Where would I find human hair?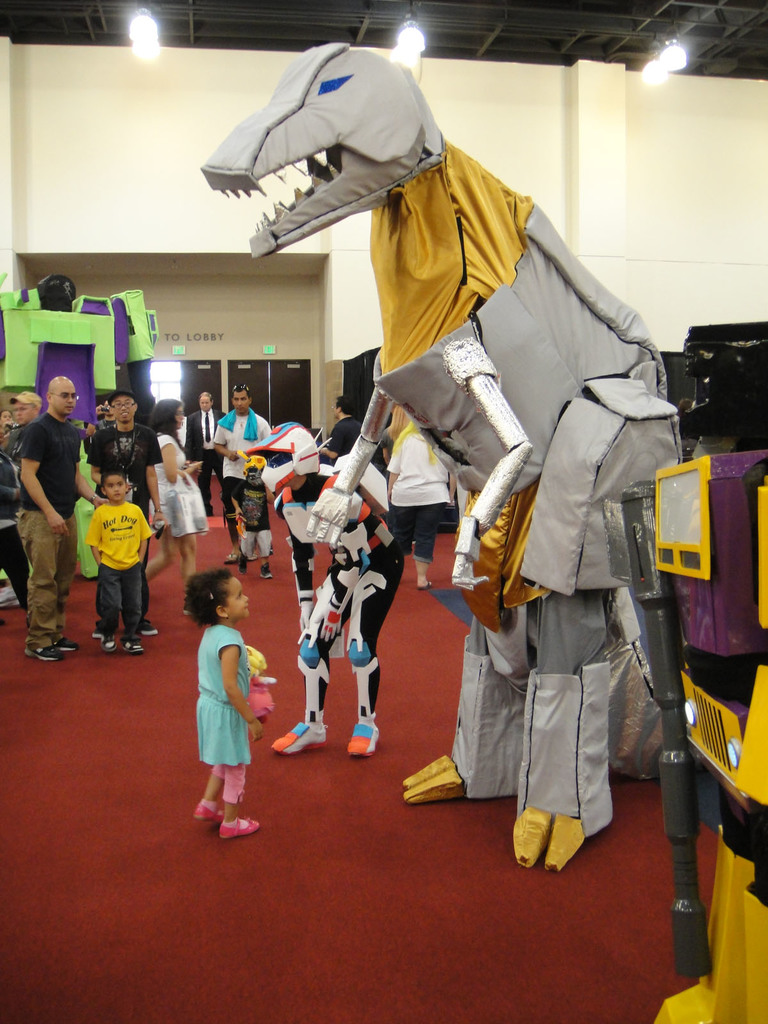
At [left=180, top=562, right=236, bottom=628].
